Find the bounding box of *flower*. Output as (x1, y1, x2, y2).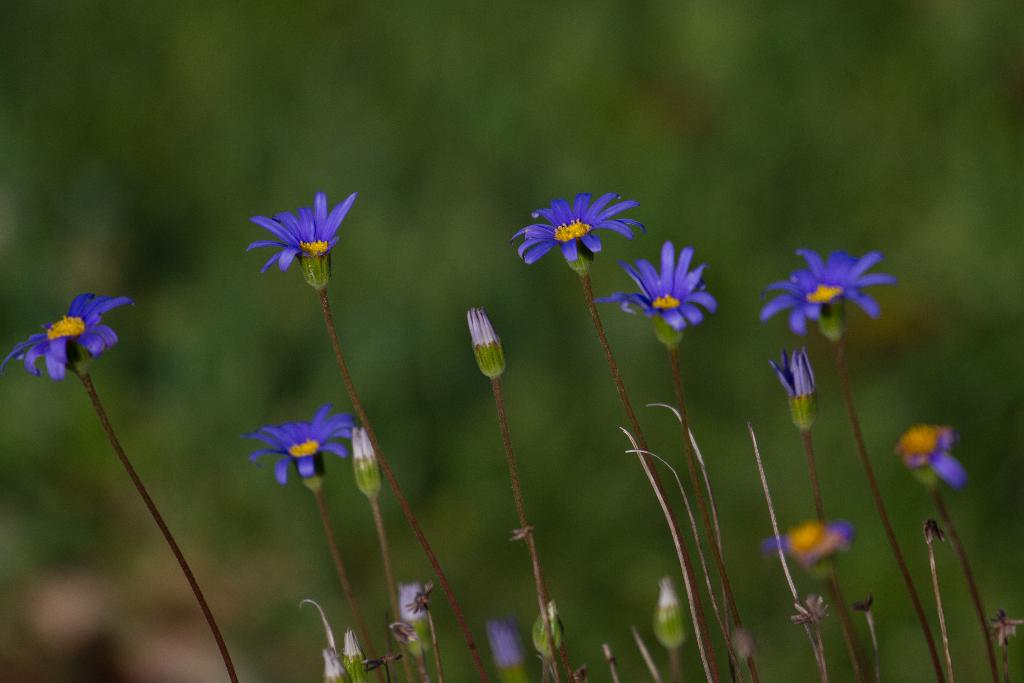
(348, 426, 380, 498).
